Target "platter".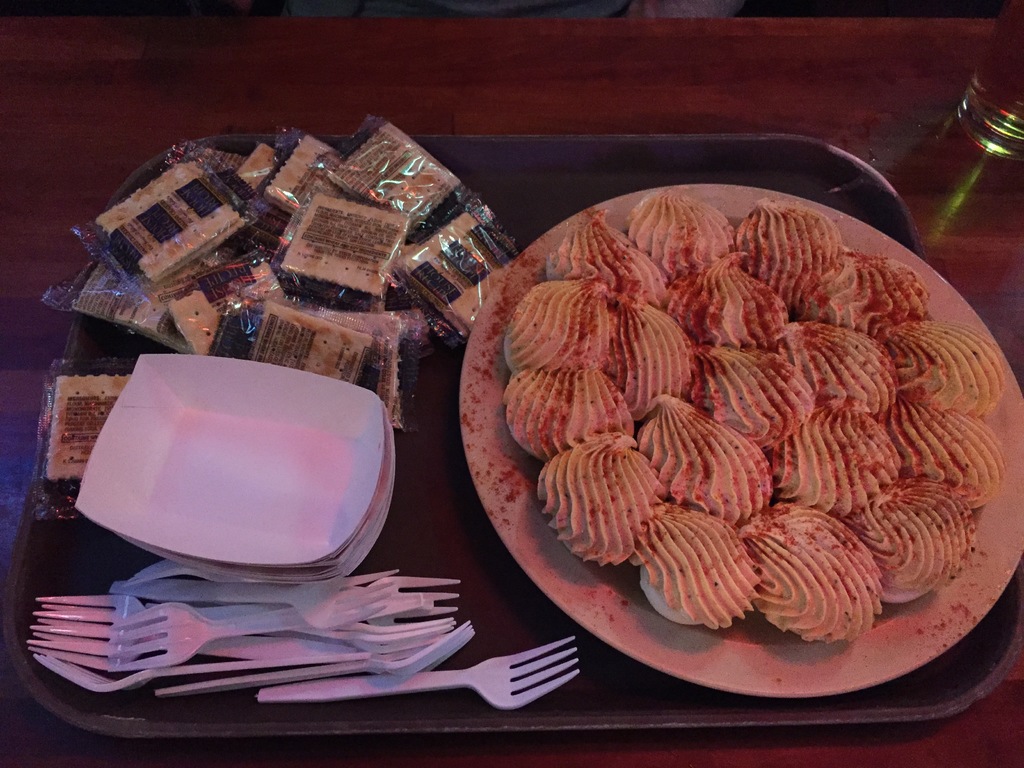
Target region: 456/185/1023/702.
